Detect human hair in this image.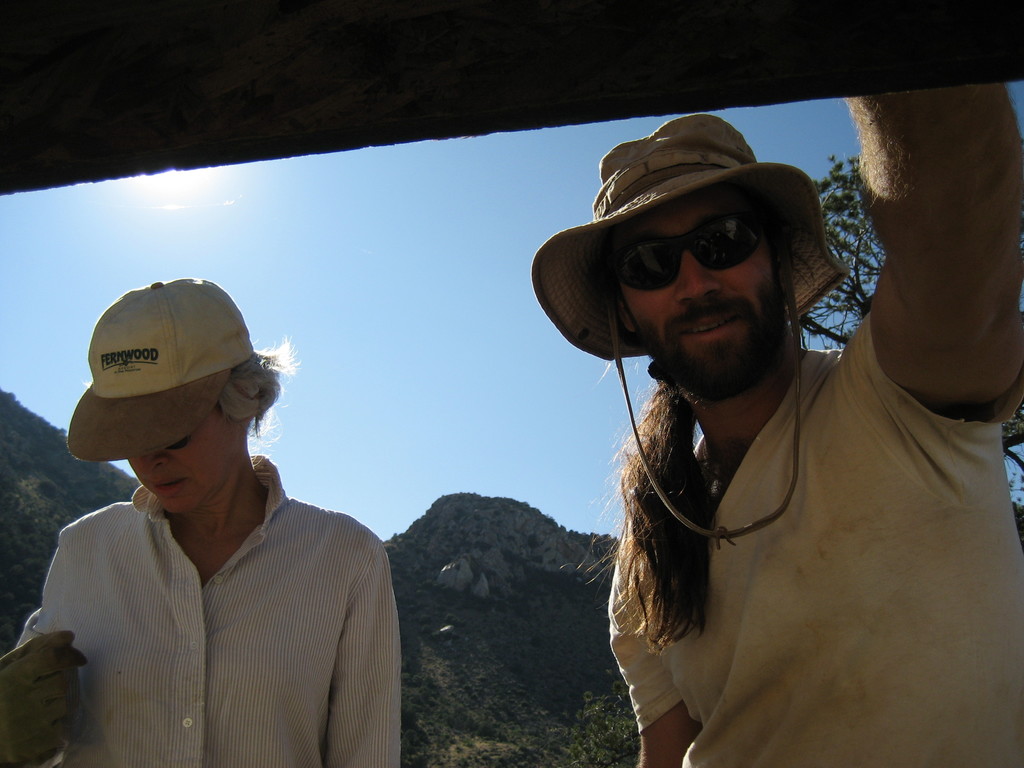
Detection: 221:328:301:460.
